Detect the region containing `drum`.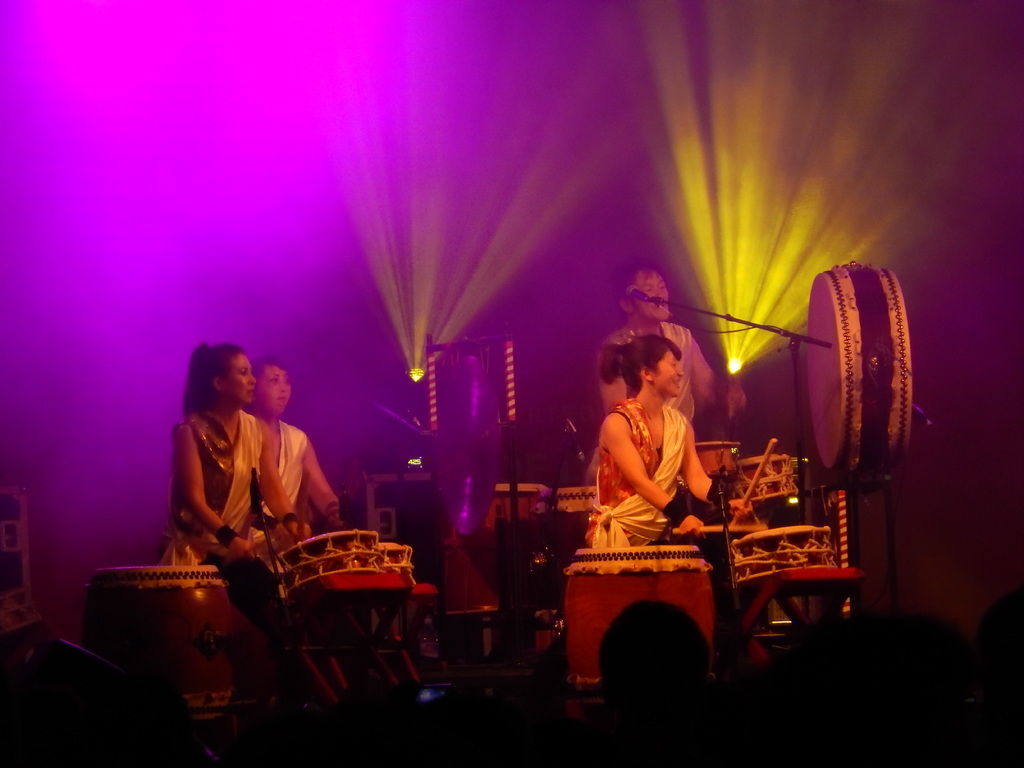
{"left": 678, "top": 440, "right": 742, "bottom": 513}.
